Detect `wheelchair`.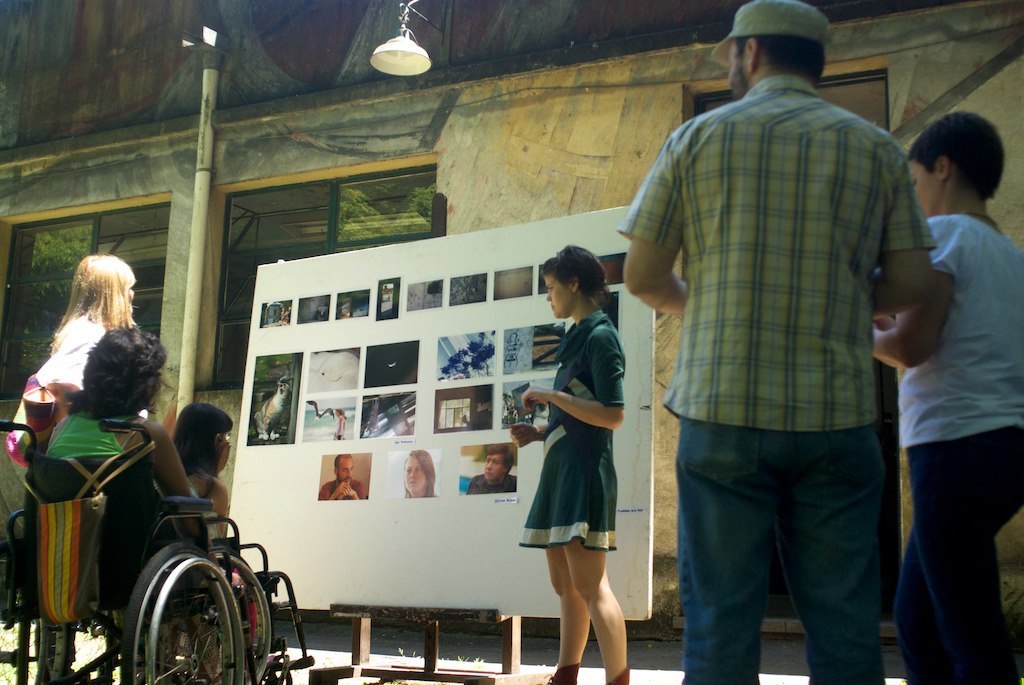
Detected at left=58, top=511, right=318, bottom=684.
